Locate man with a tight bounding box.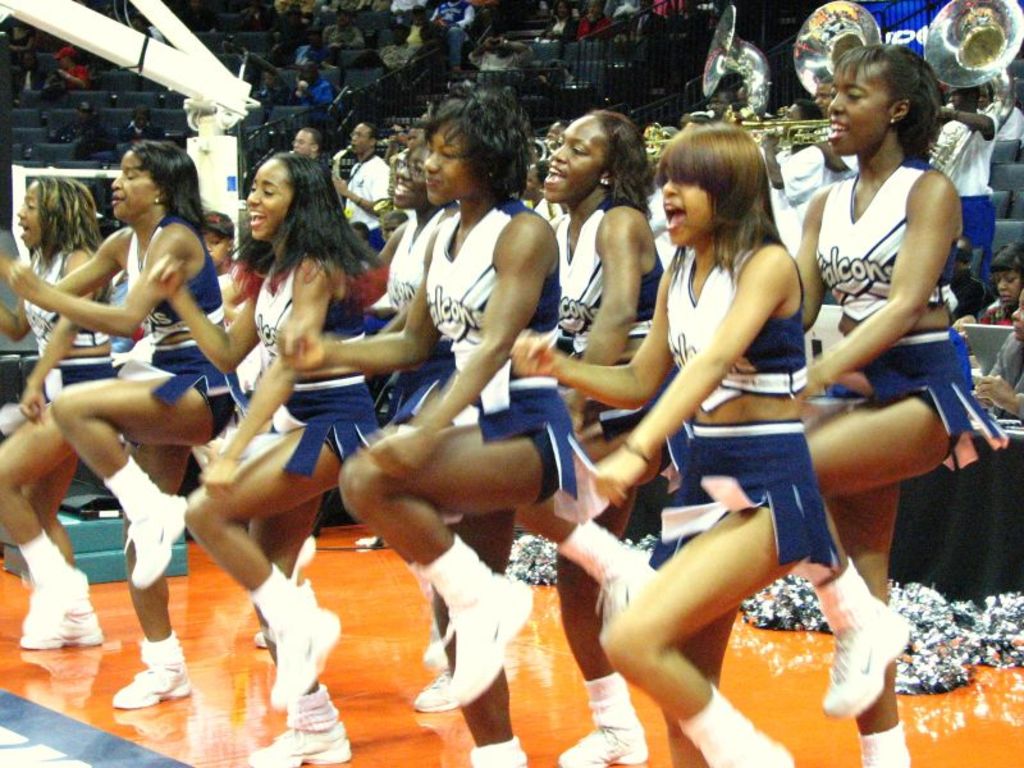
[922, 81, 997, 278].
